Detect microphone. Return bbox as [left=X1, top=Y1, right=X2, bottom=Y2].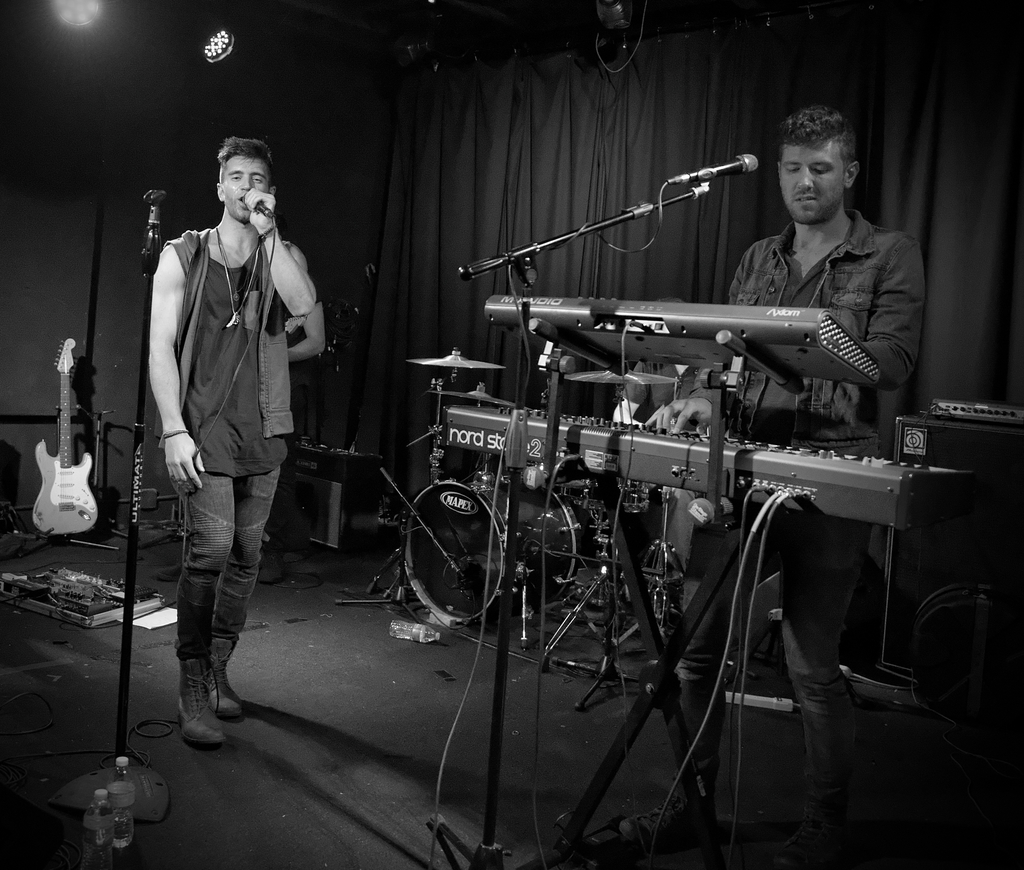
[left=693, top=149, right=757, bottom=183].
